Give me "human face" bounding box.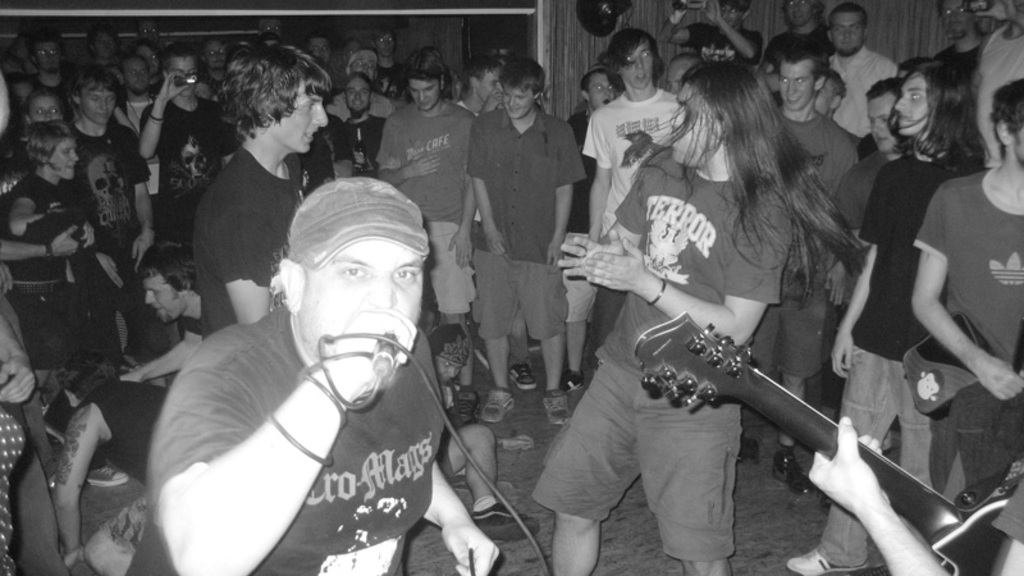
region(620, 42, 654, 86).
